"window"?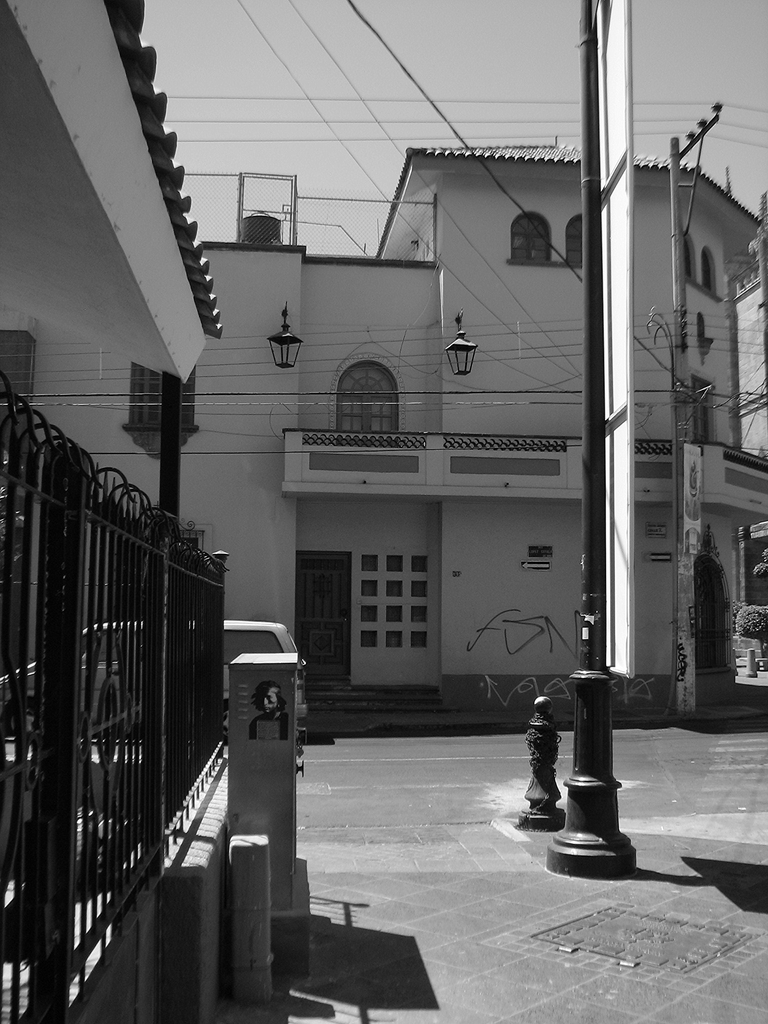
(337,355,396,452)
